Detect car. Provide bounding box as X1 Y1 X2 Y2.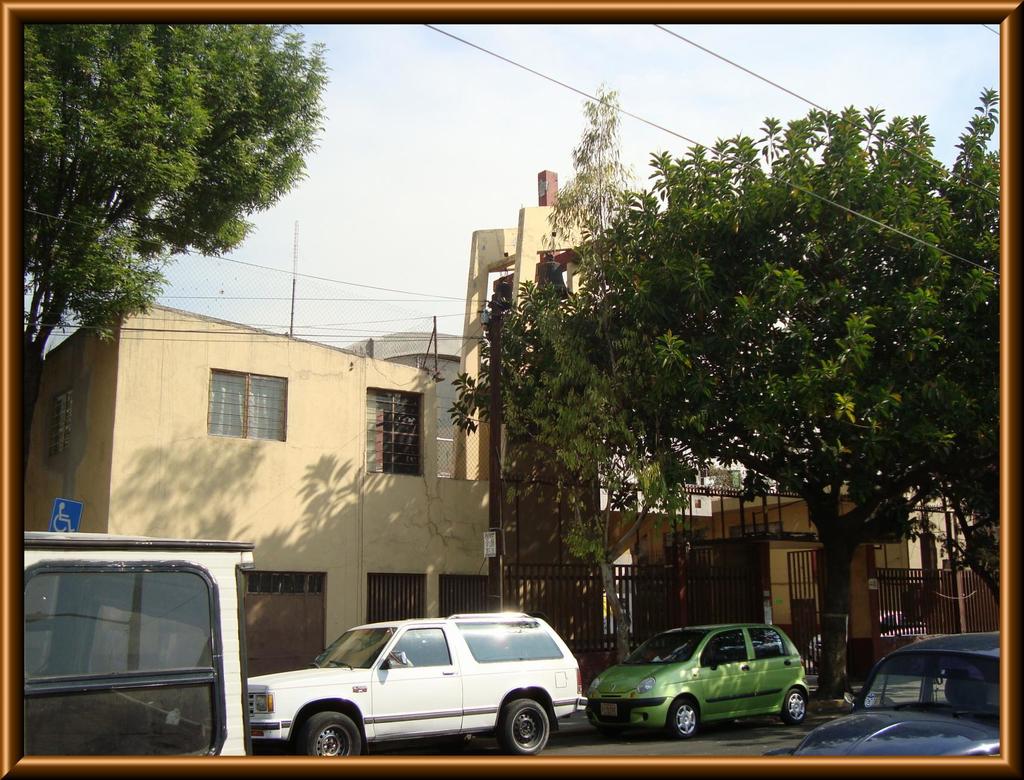
241 599 591 756.
